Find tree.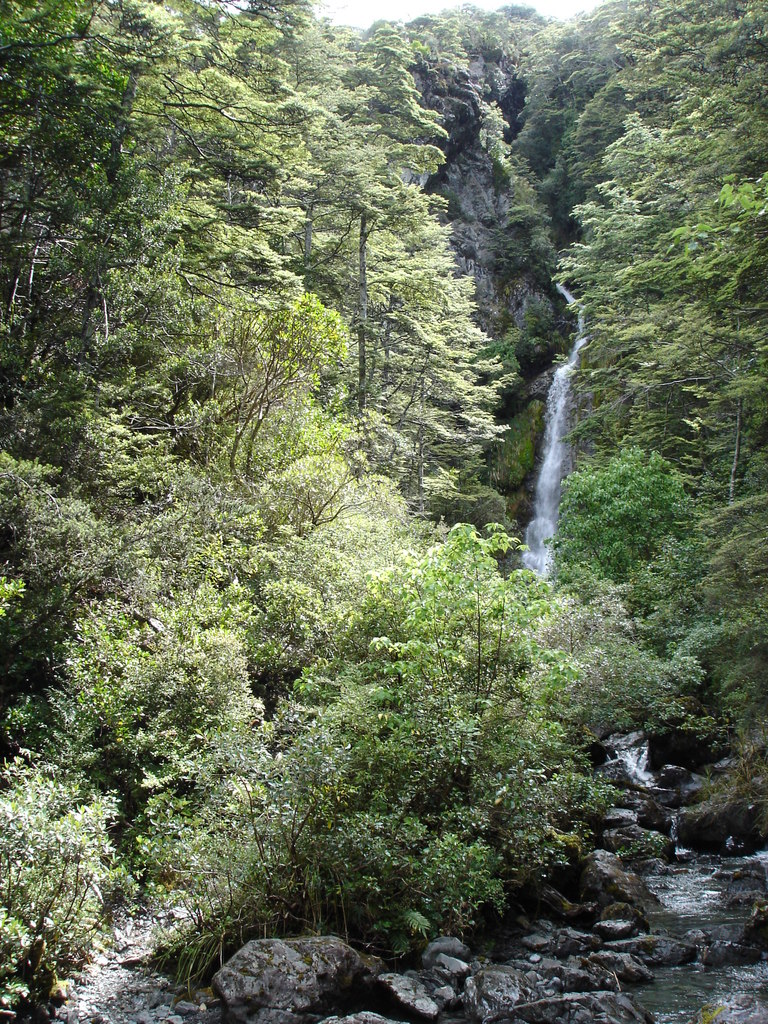
Rect(130, 1, 522, 554).
